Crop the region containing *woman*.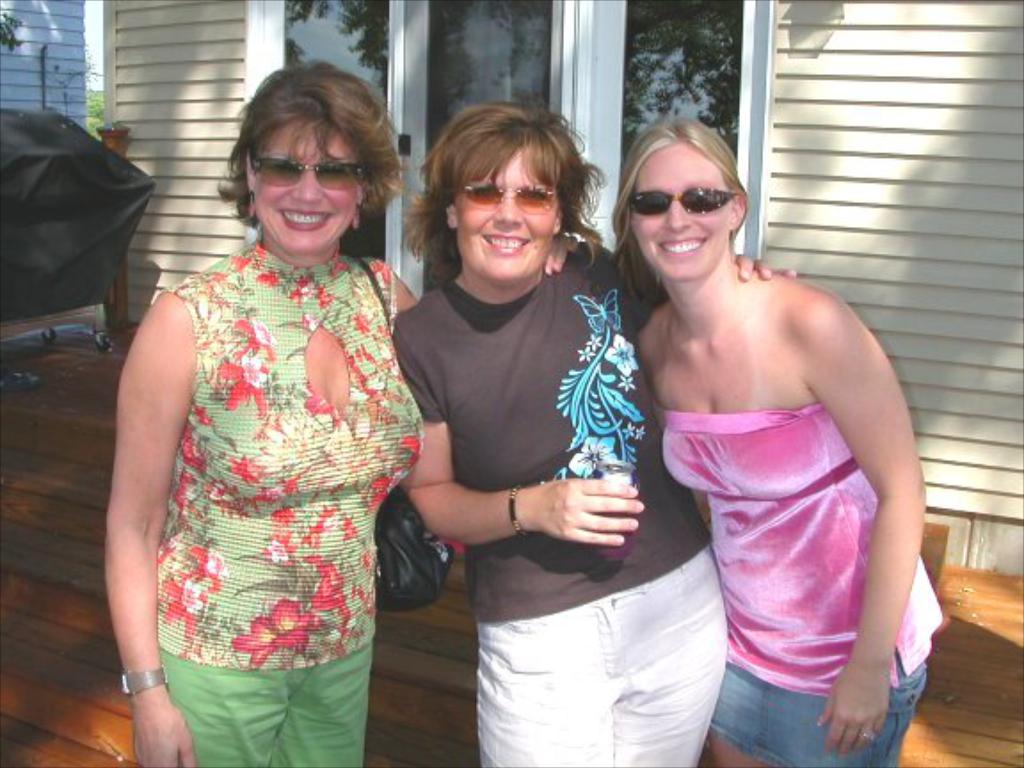
Crop region: BBox(389, 98, 798, 766).
